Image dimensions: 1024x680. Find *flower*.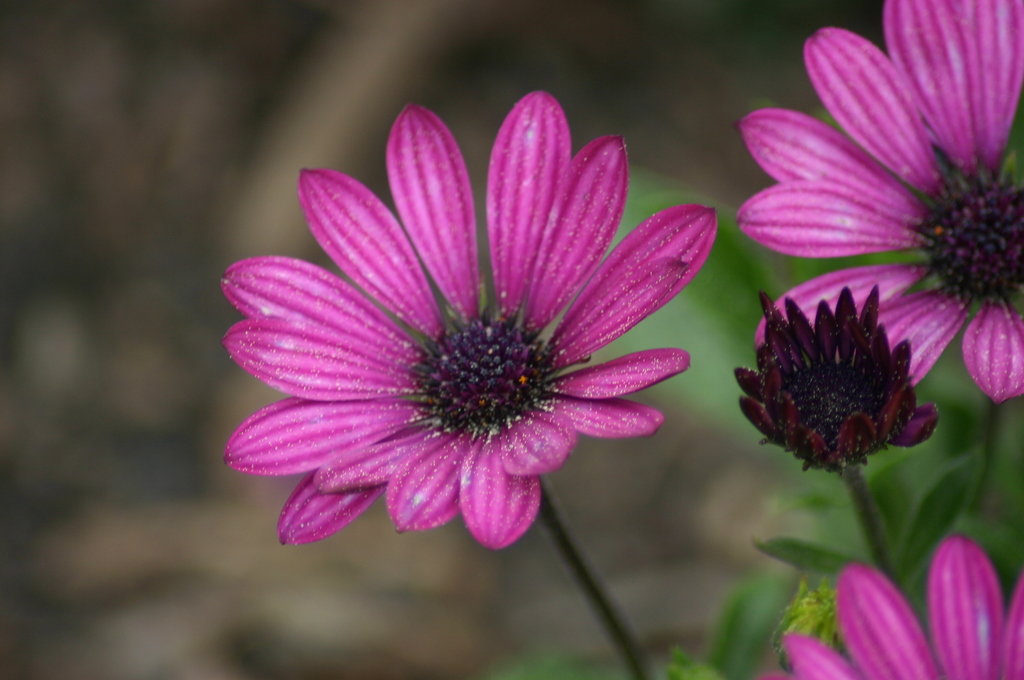
(772,530,1023,679).
